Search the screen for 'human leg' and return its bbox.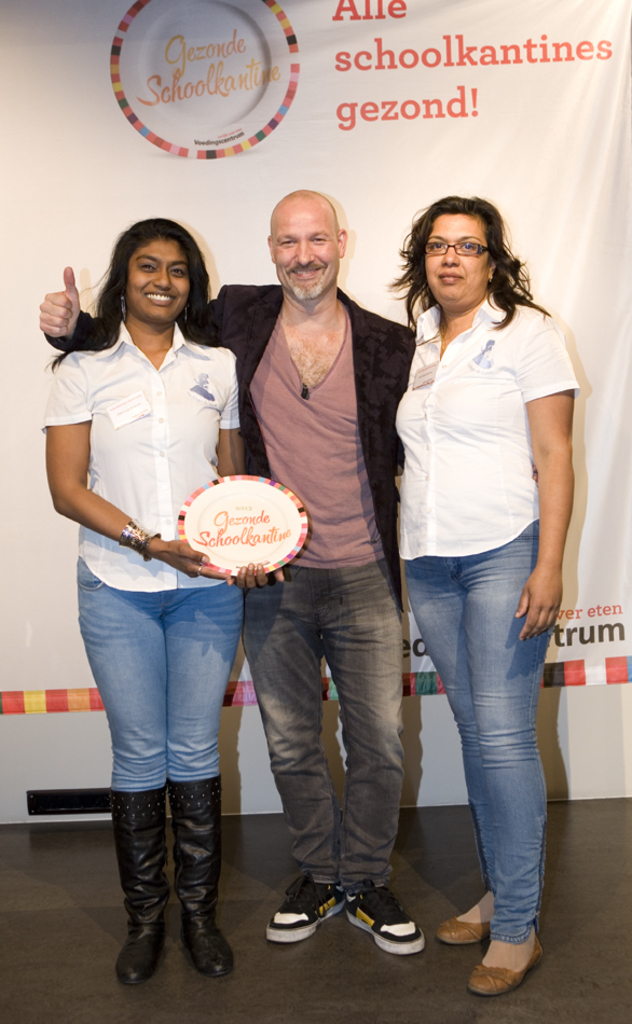
Found: 169:570:236:967.
